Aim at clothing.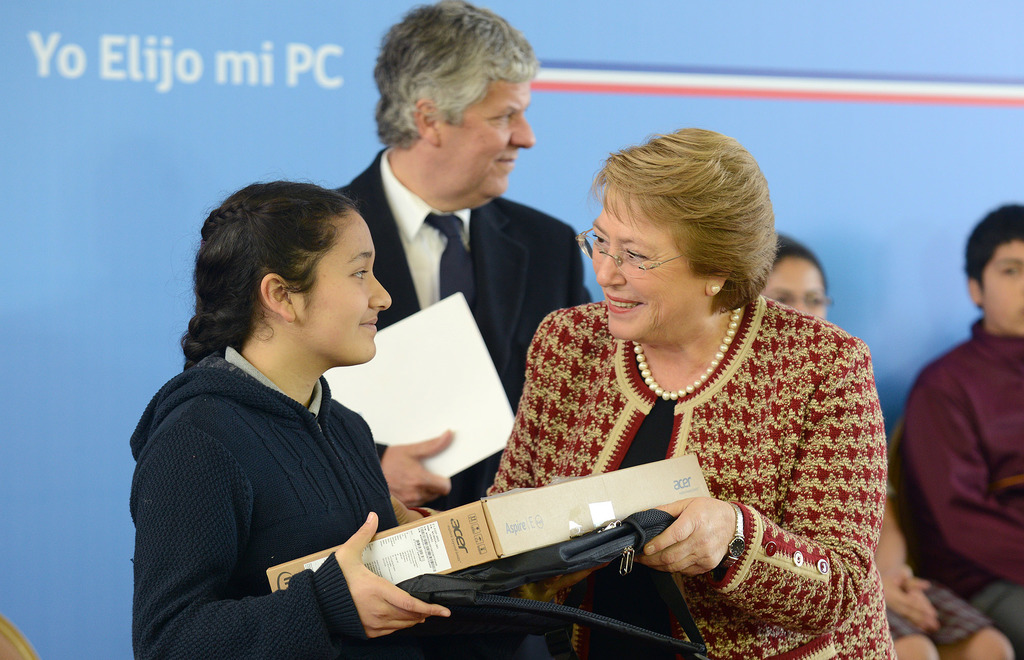
Aimed at box=[470, 274, 906, 618].
